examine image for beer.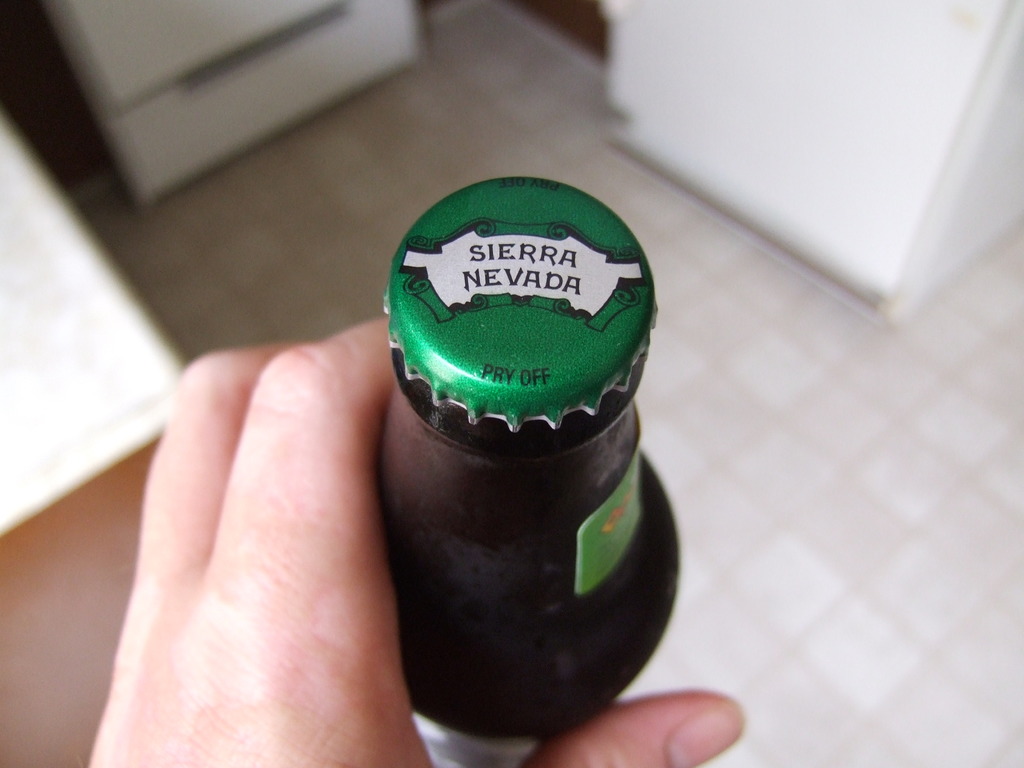
Examination result: [374, 174, 680, 767].
